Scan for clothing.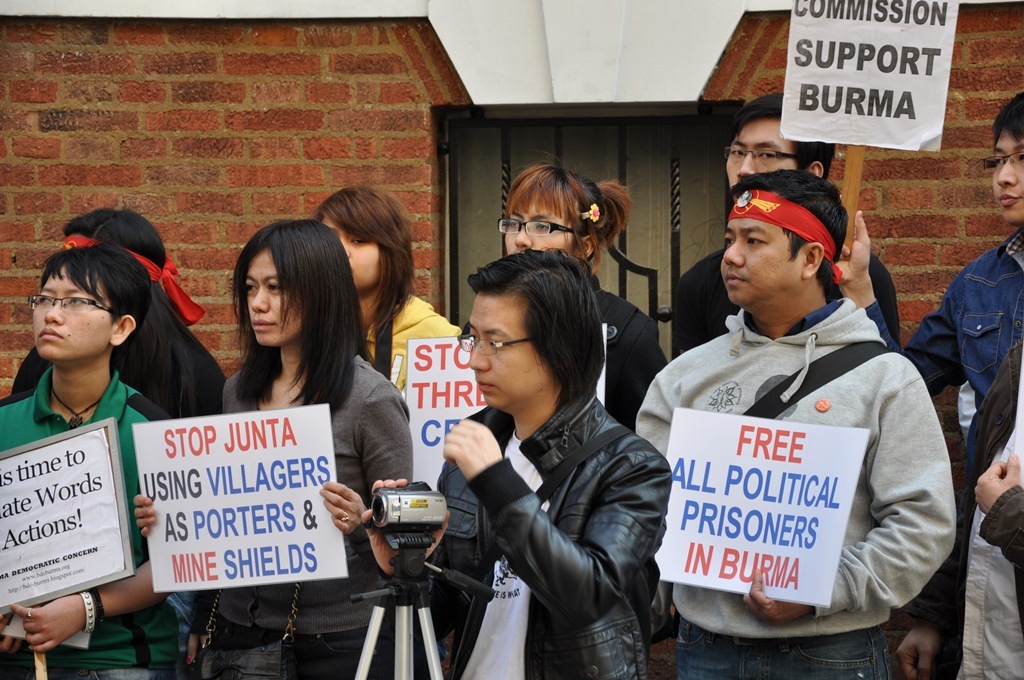
Scan result: box=[902, 242, 1023, 498].
